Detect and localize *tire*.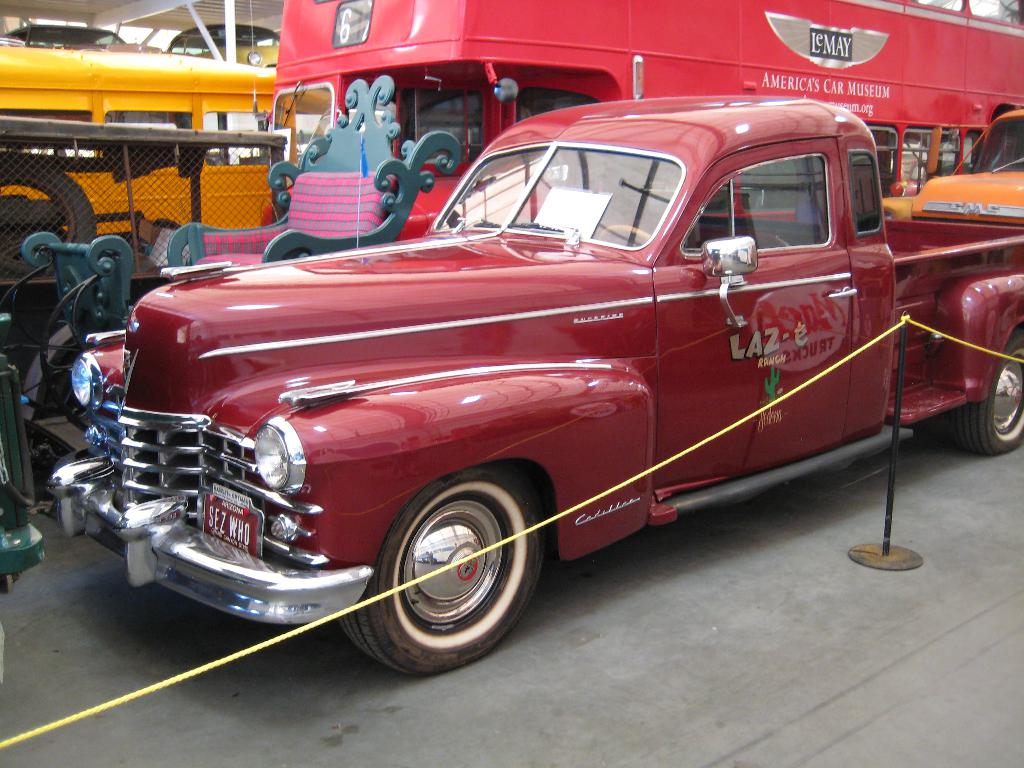
Localized at bbox=(918, 321, 1023, 458).
